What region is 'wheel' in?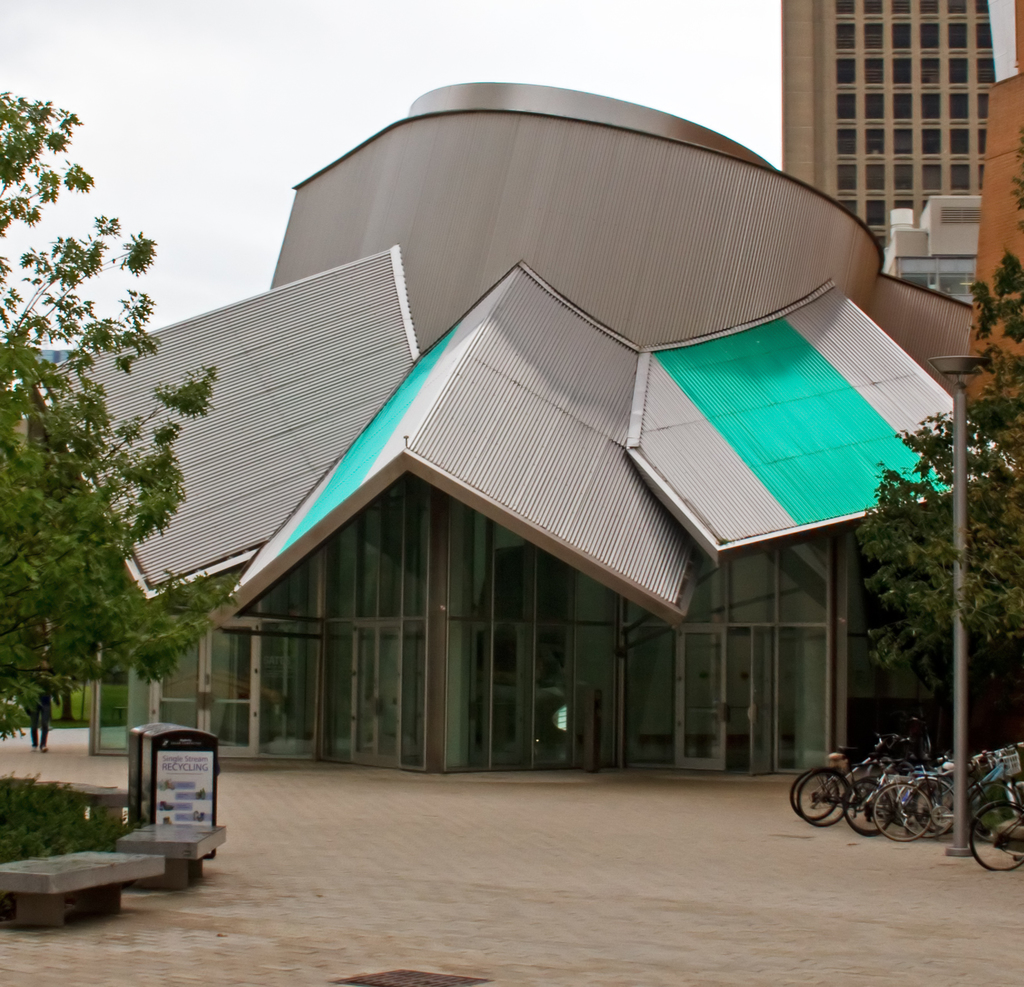
[left=915, top=779, right=956, bottom=835].
